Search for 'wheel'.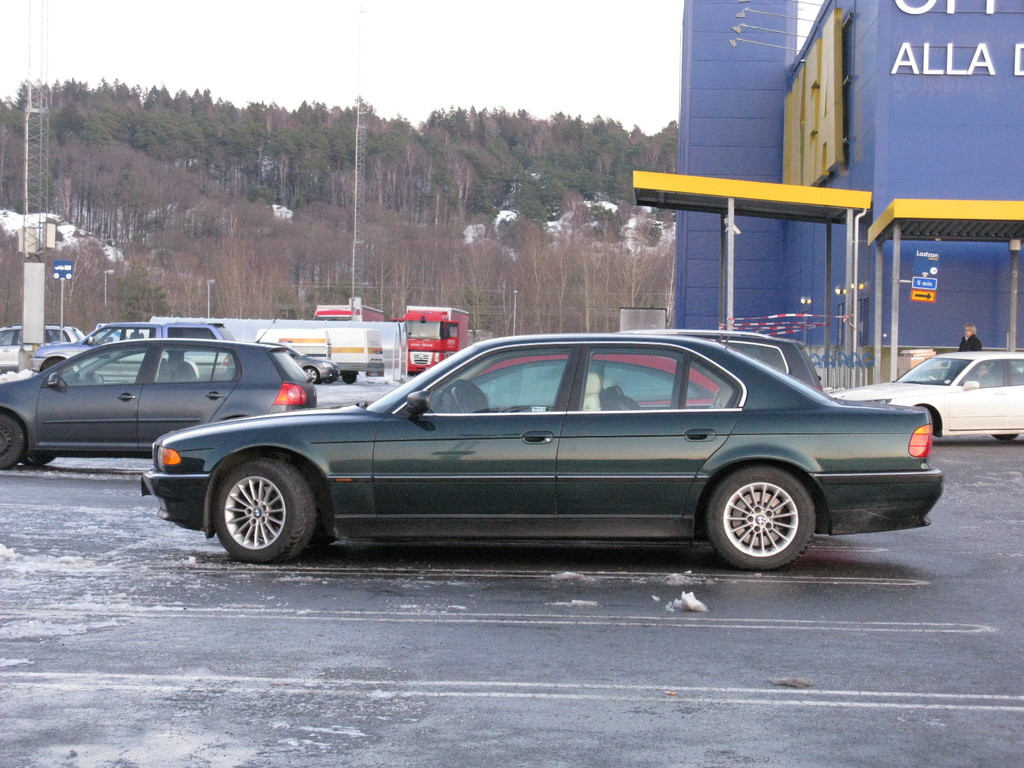
Found at {"x1": 708, "y1": 467, "x2": 813, "y2": 569}.
